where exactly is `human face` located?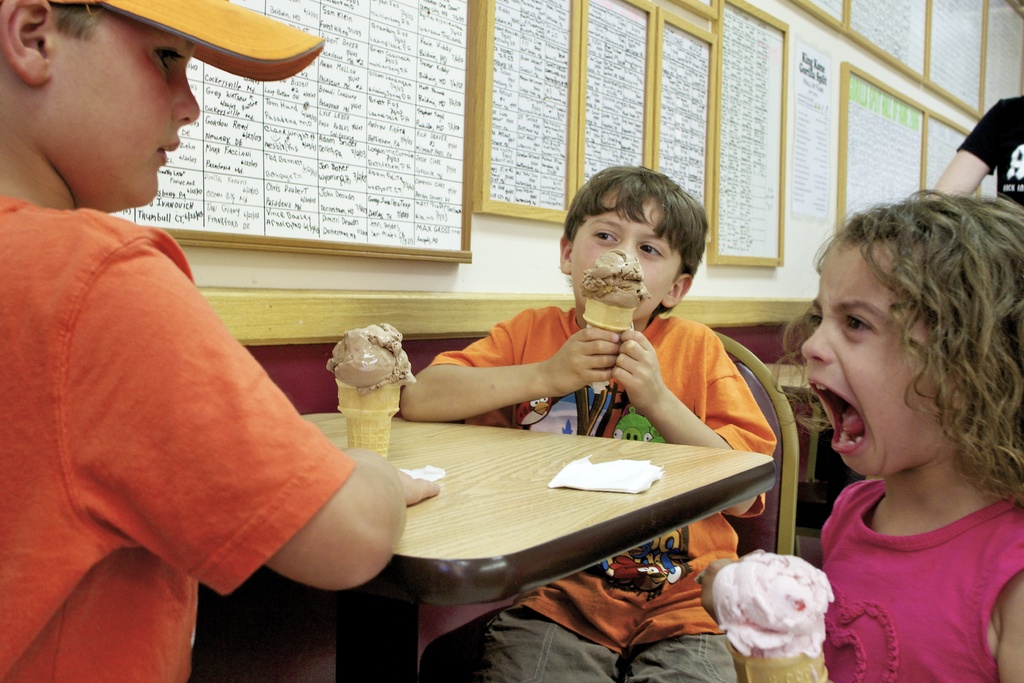
Its bounding box is [left=803, top=241, right=943, bottom=480].
